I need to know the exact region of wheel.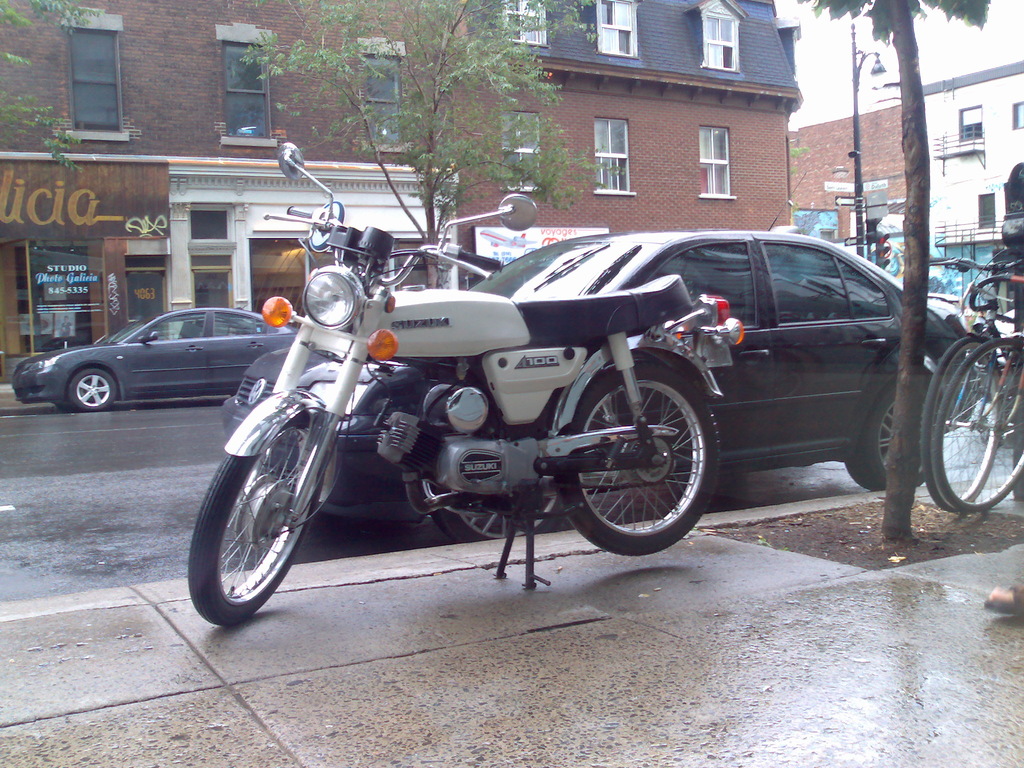
Region: x1=564, y1=361, x2=709, y2=557.
